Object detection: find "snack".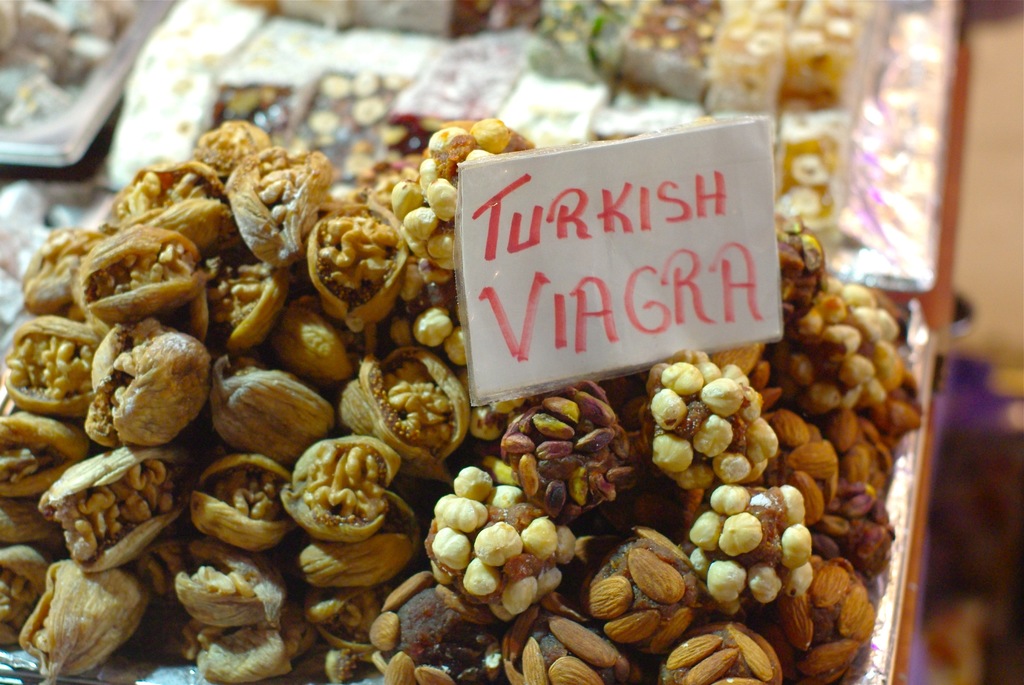
x1=83 y1=324 x2=212 y2=452.
